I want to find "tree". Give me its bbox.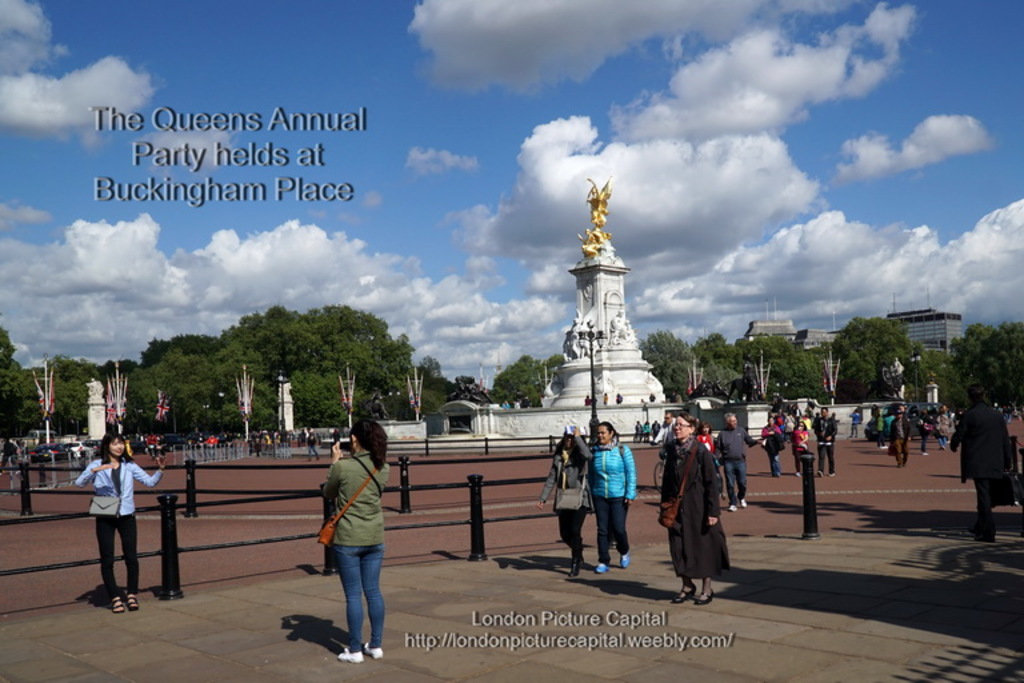
crop(496, 356, 567, 408).
